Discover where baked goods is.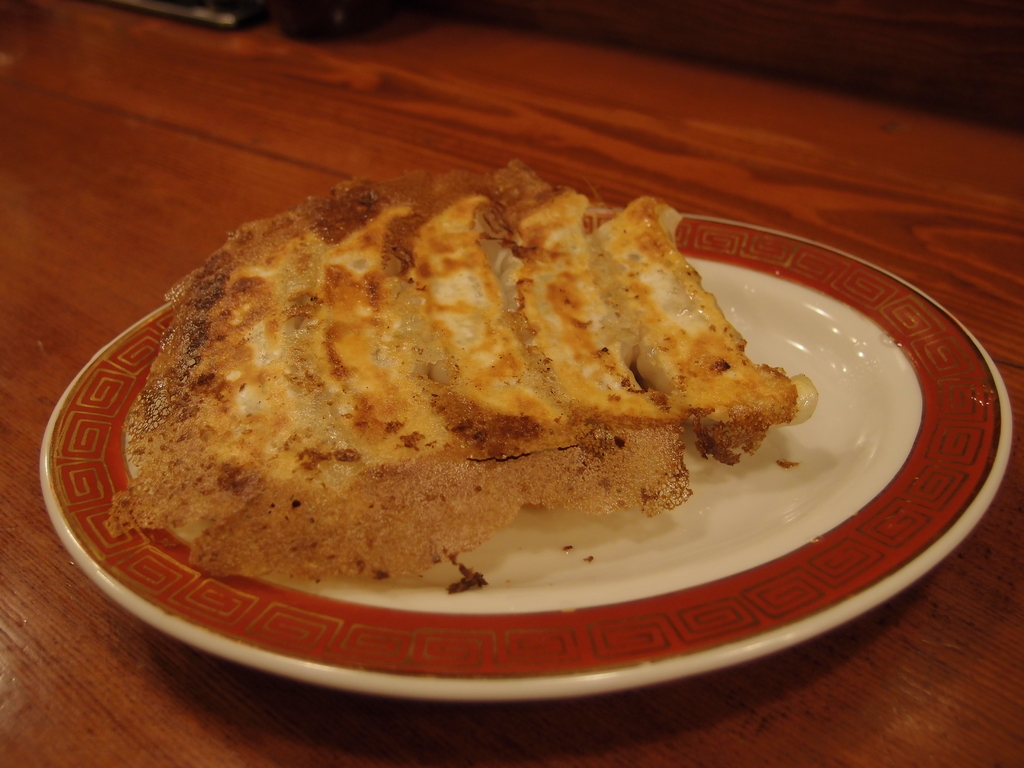
Discovered at select_region(122, 169, 802, 596).
